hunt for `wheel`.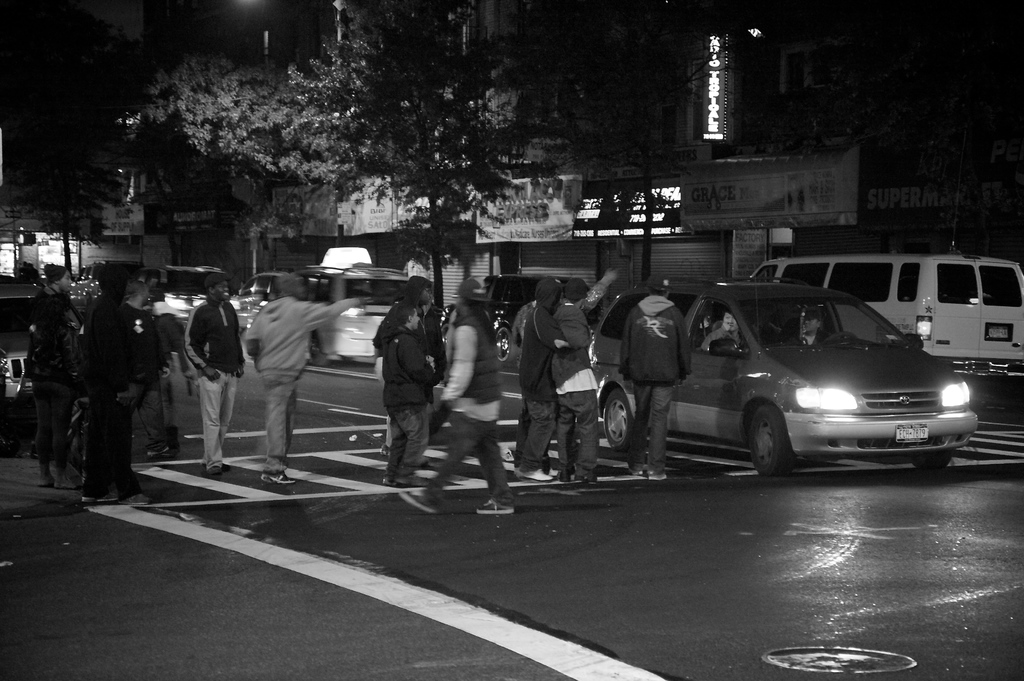
Hunted down at bbox(913, 453, 948, 473).
